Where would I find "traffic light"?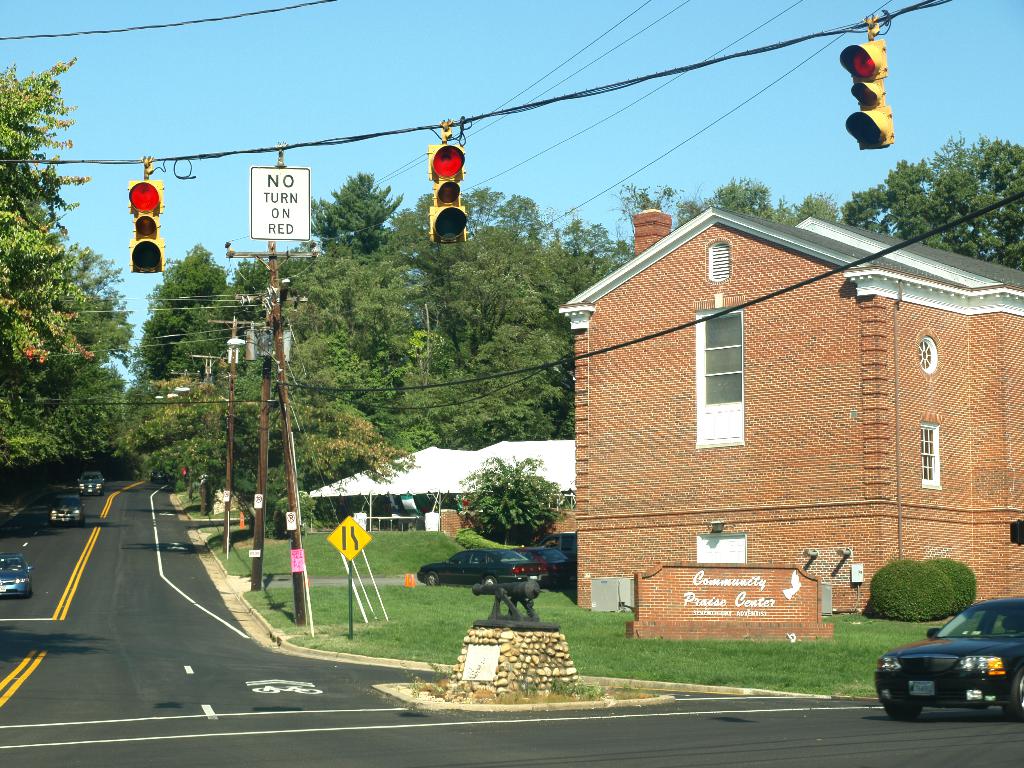
At bbox(125, 157, 163, 275).
